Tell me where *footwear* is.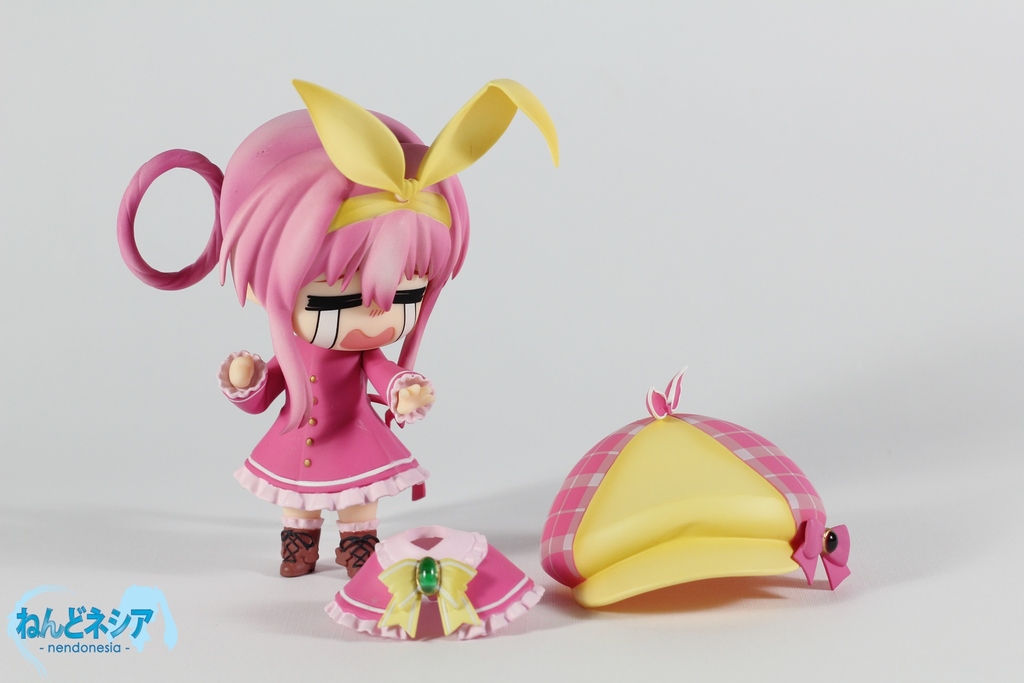
*footwear* is at [280,524,321,577].
